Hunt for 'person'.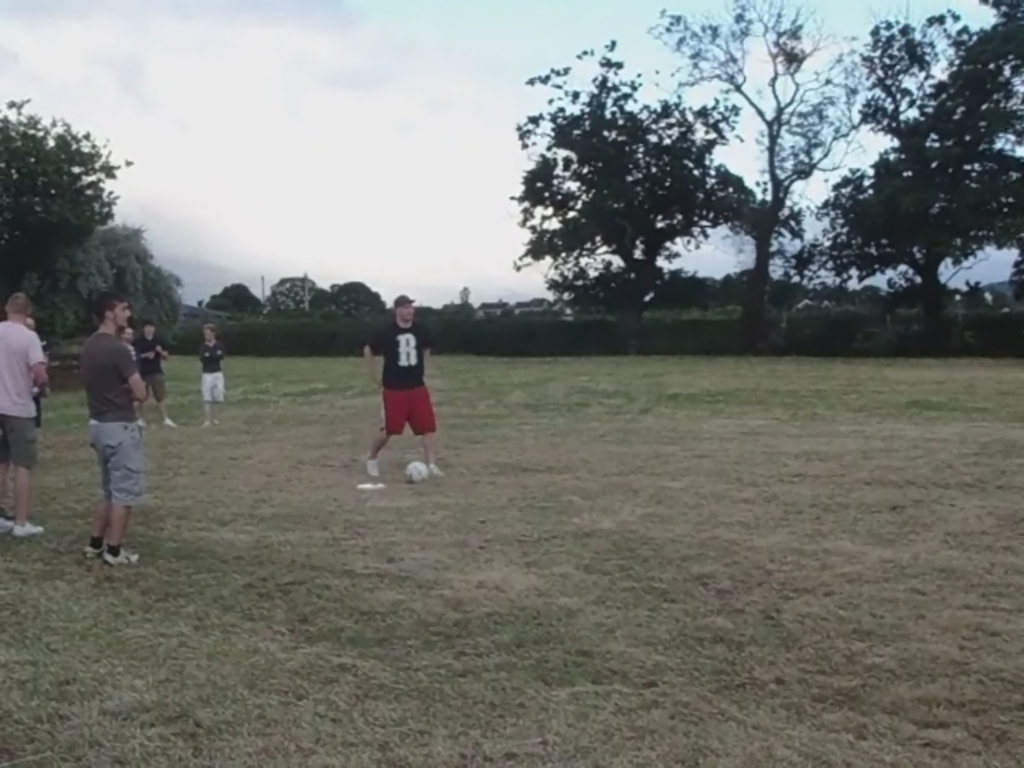
Hunted down at locate(194, 320, 229, 434).
